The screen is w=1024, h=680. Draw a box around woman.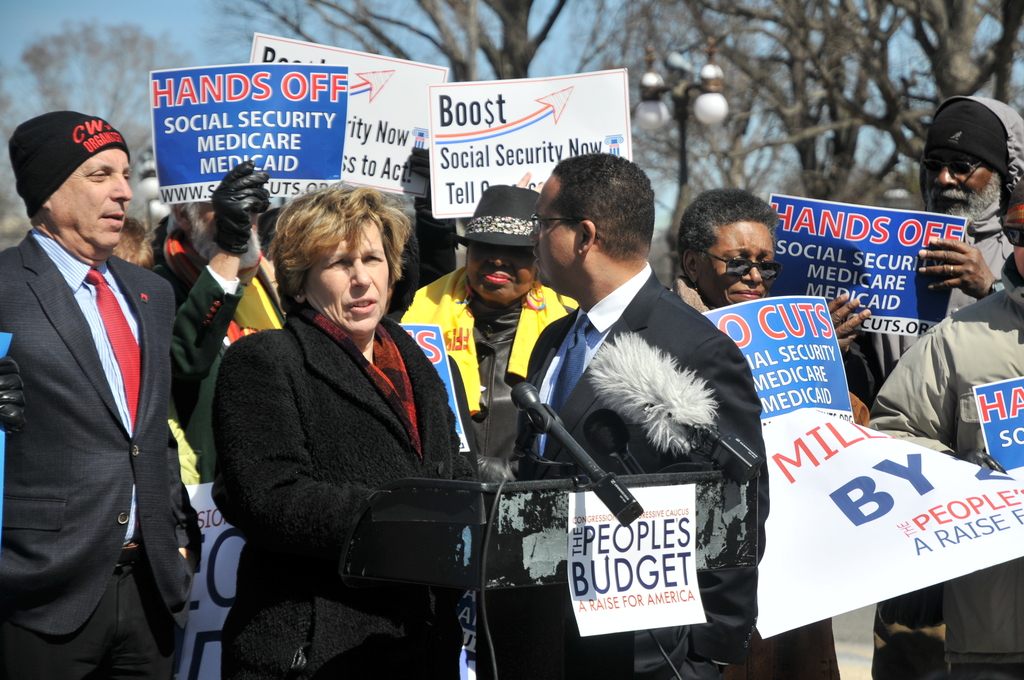
(665,186,870,679).
